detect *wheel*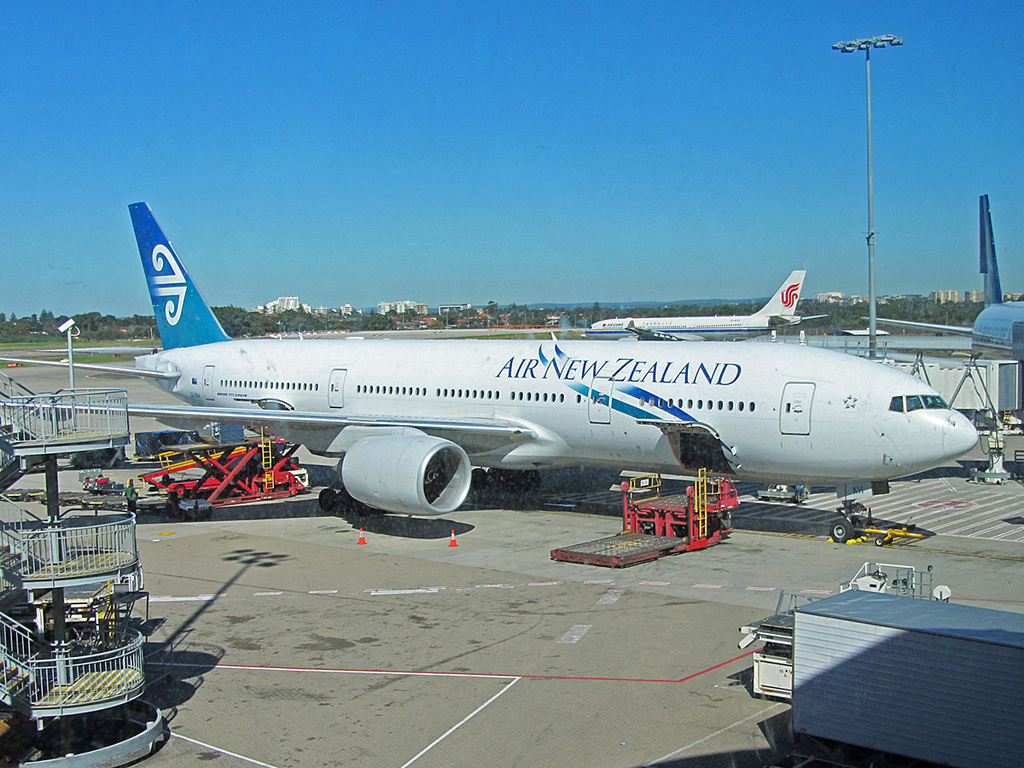
select_region(469, 468, 489, 492)
